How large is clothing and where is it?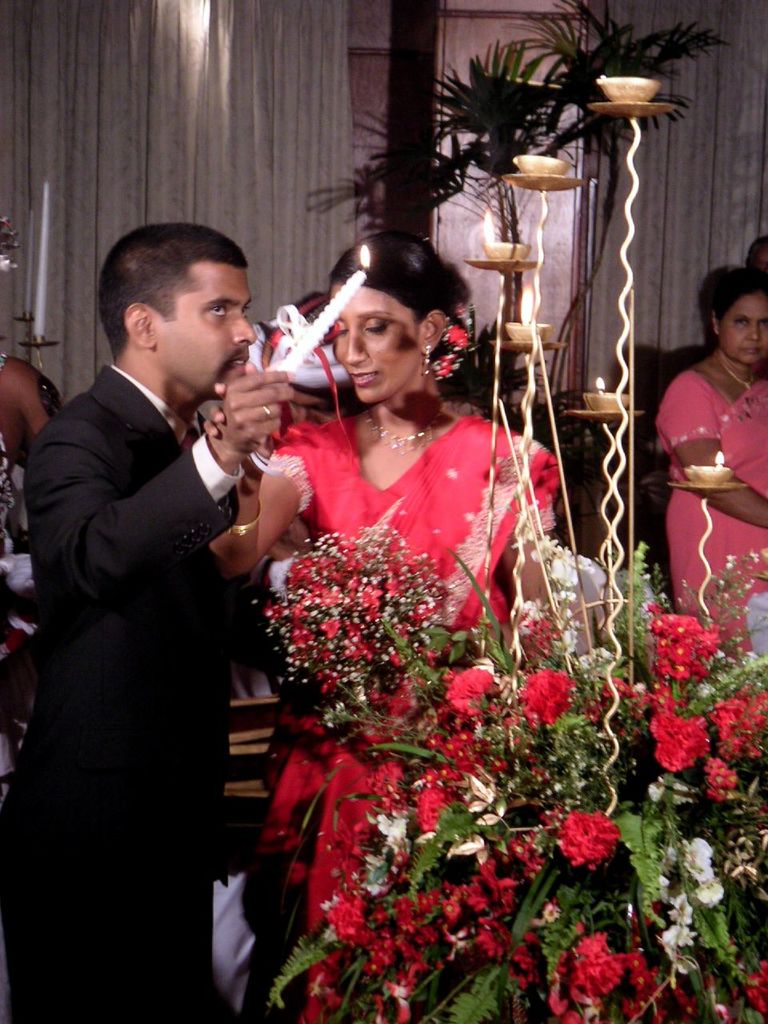
Bounding box: 0, 438, 22, 574.
